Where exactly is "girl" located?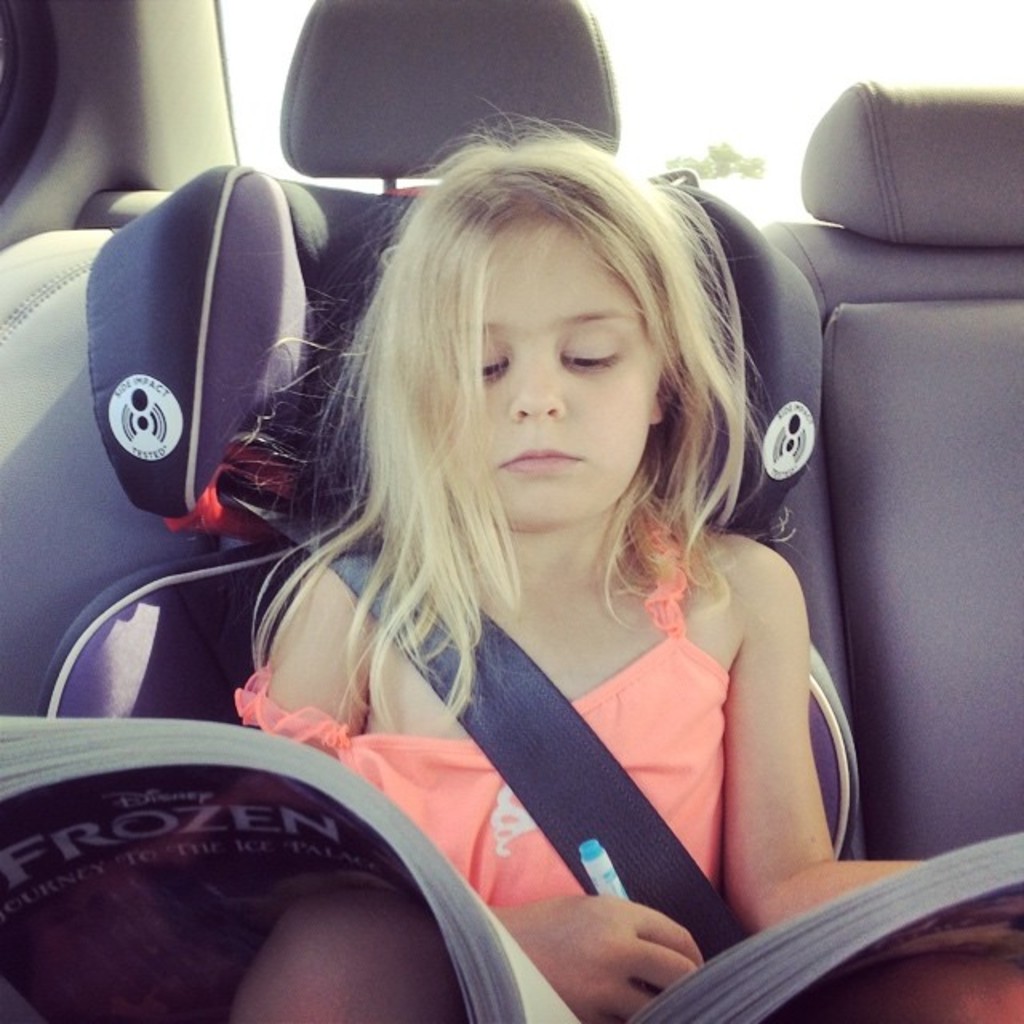
Its bounding box is detection(224, 94, 1022, 1022).
